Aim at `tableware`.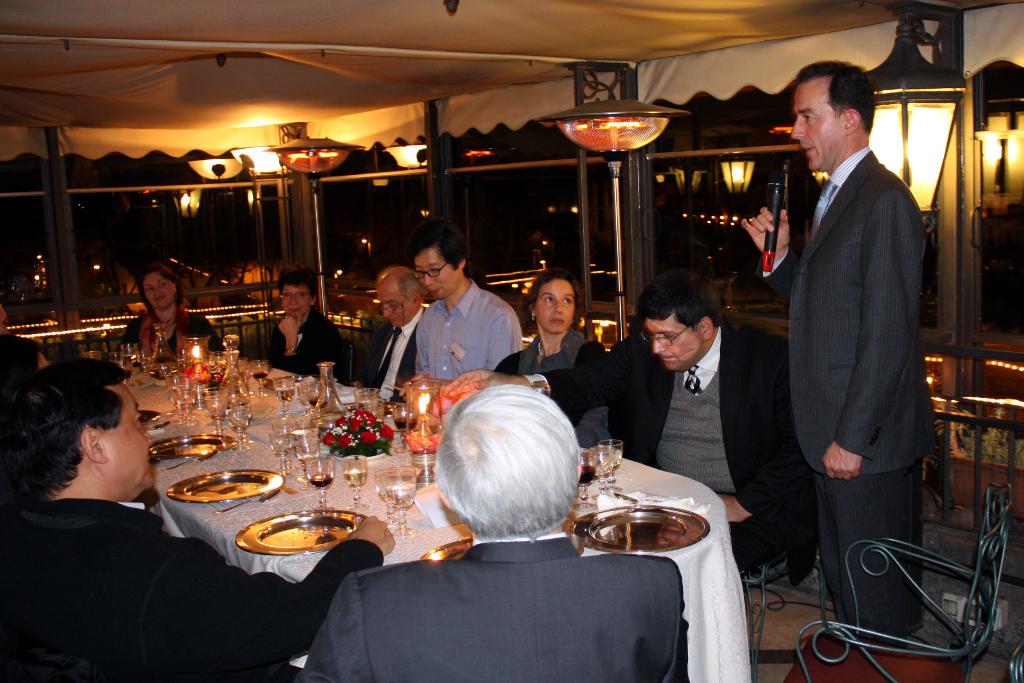
Aimed at x1=383, y1=464, x2=416, y2=537.
